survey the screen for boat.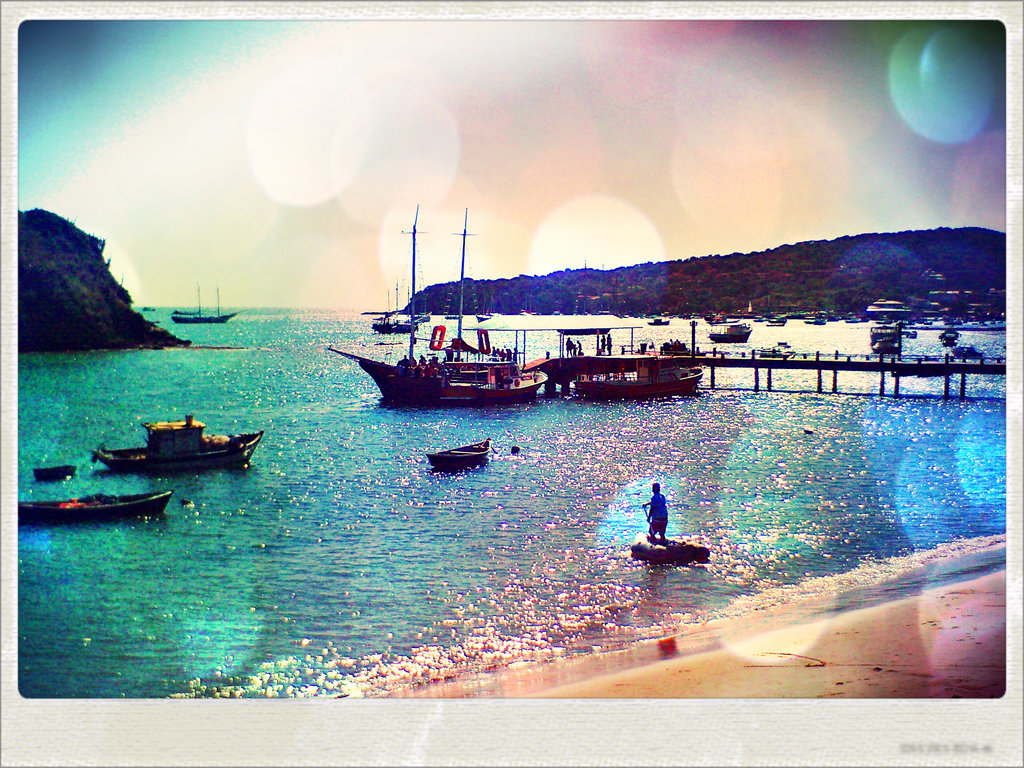
Survey found: 94 415 262 482.
